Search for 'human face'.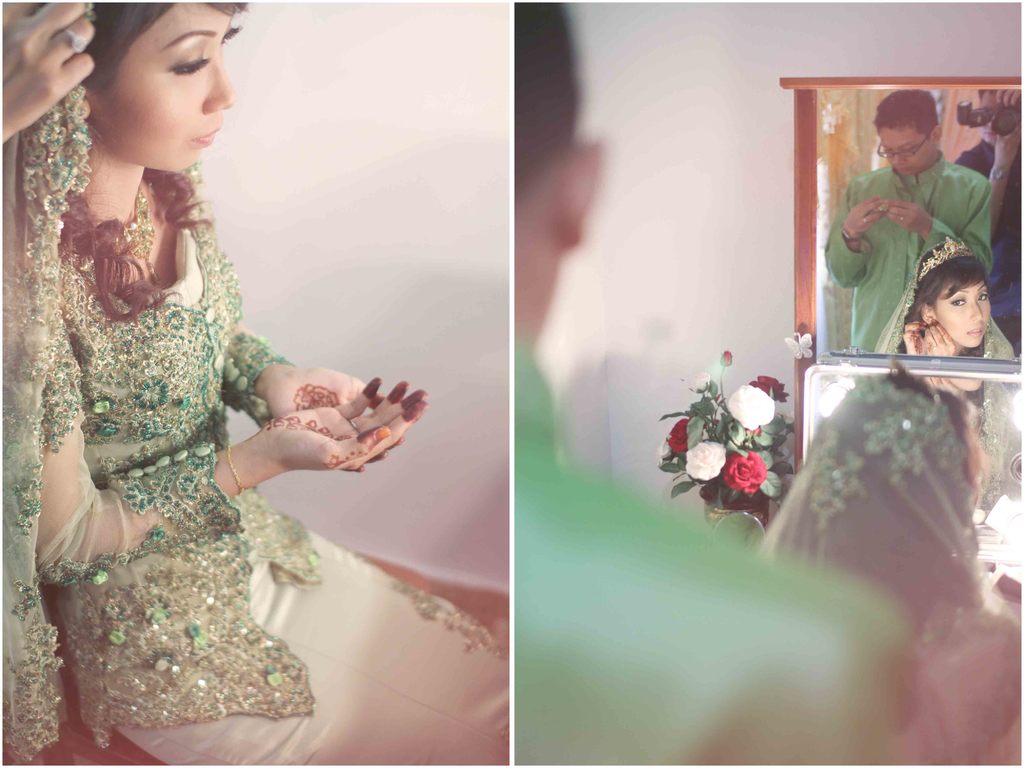
Found at (86,0,238,175).
